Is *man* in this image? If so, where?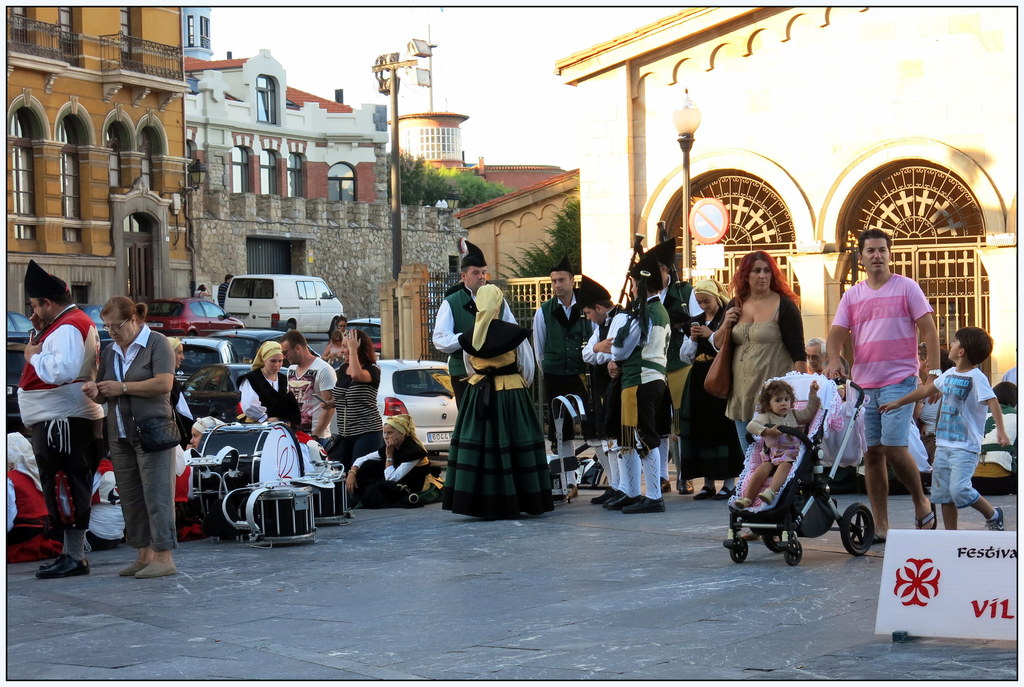
Yes, at 84,293,176,569.
